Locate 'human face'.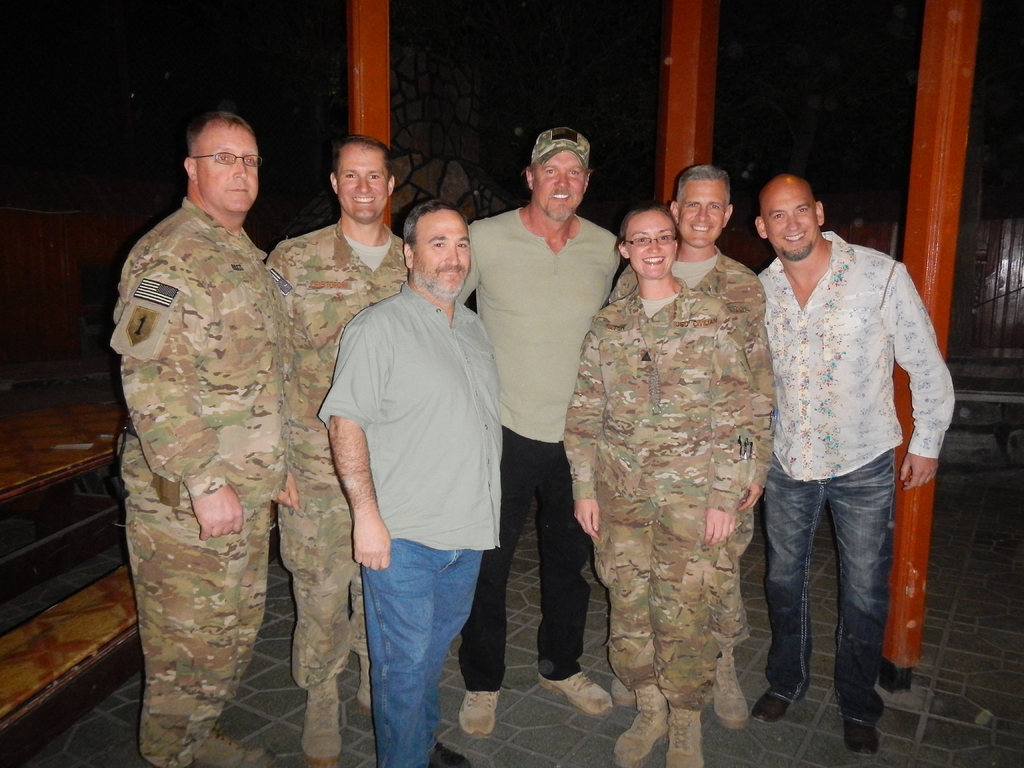
Bounding box: Rect(196, 115, 262, 220).
